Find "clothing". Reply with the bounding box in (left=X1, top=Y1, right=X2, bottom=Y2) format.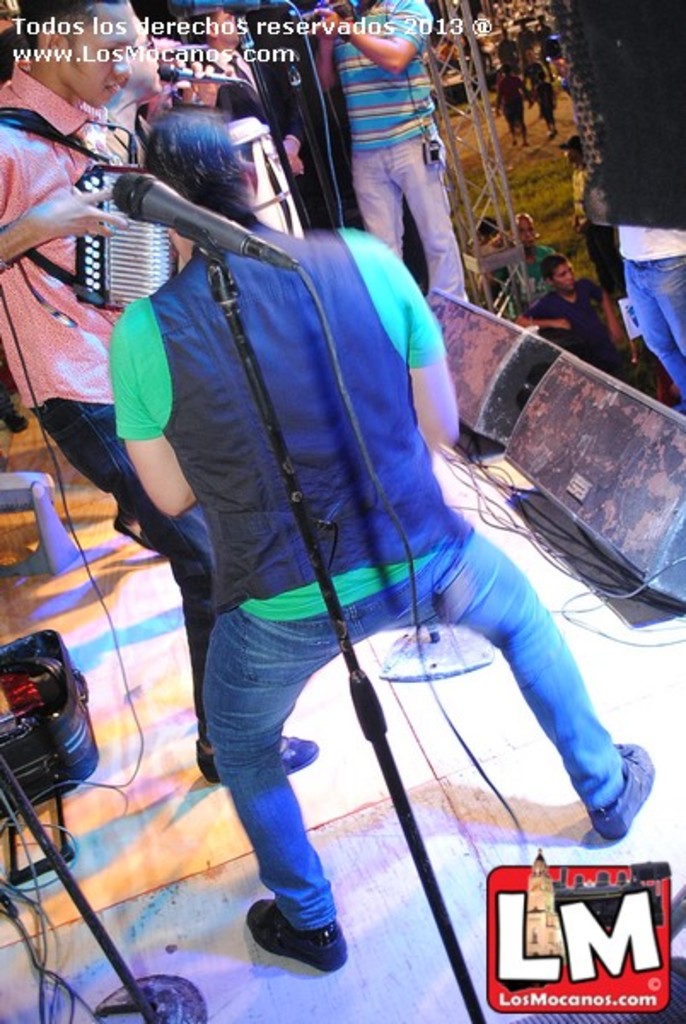
(left=111, top=220, right=630, bottom=930).
